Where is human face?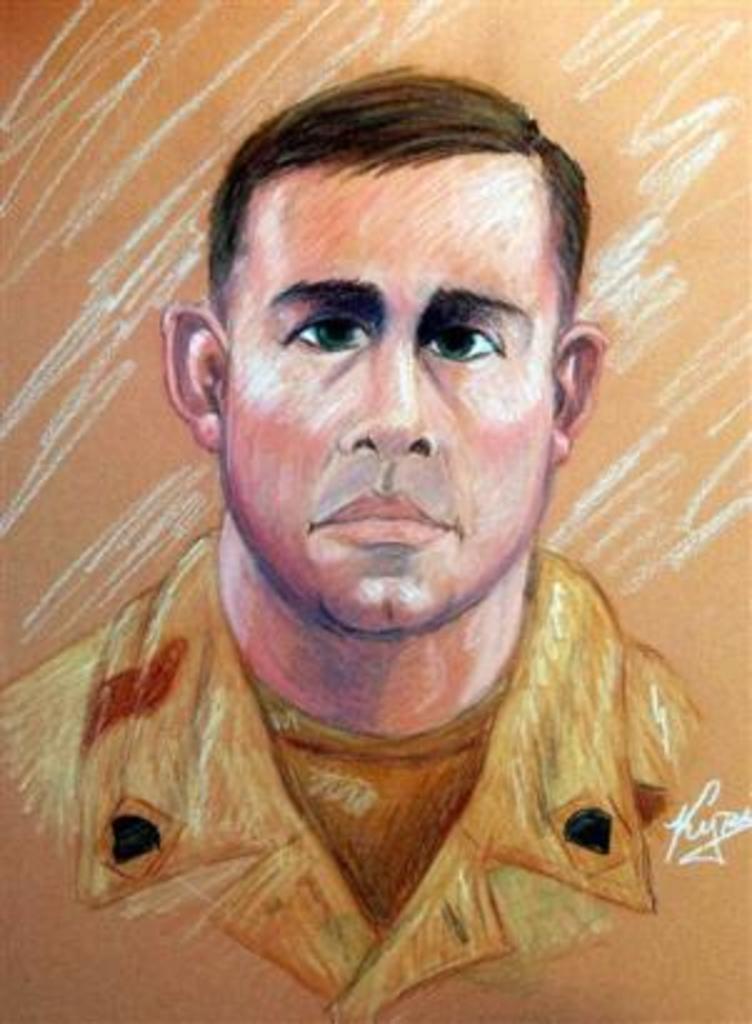
bbox=[207, 152, 565, 637].
